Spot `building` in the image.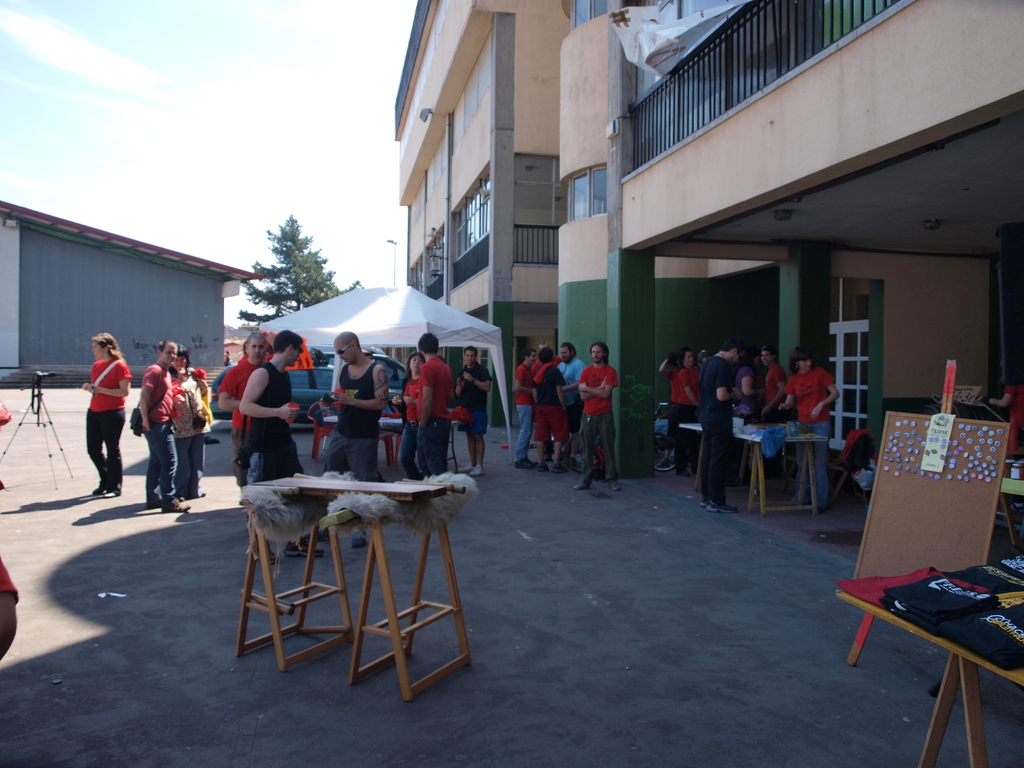
`building` found at <bbox>0, 193, 262, 389</bbox>.
